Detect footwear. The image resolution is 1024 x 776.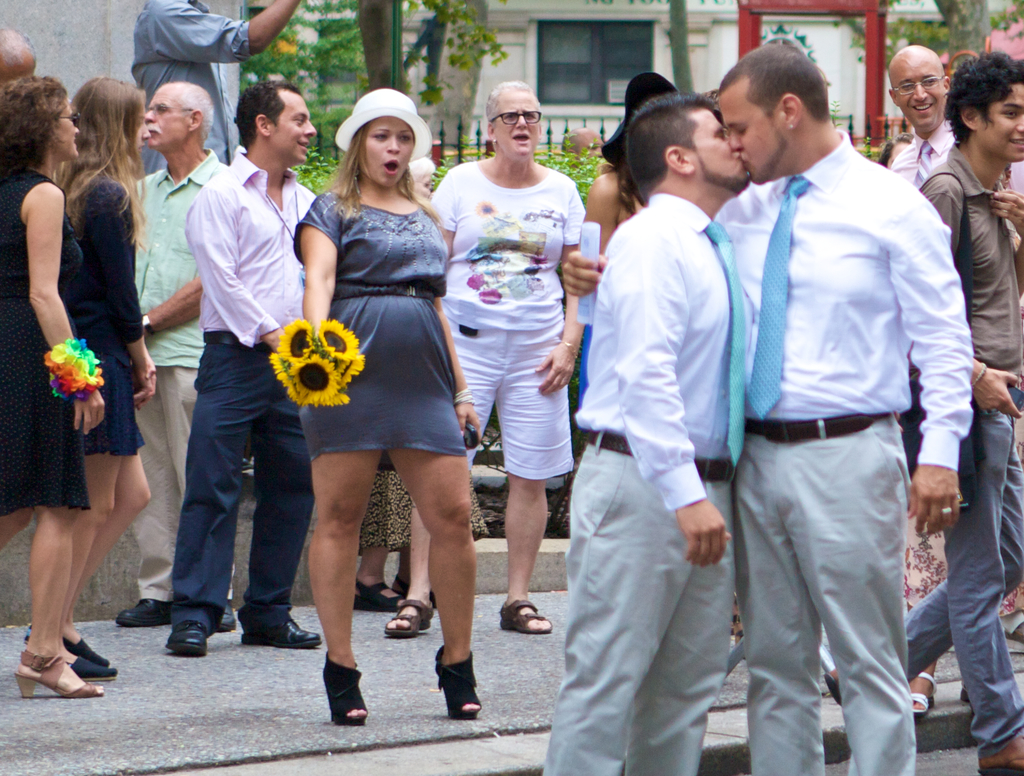
bbox=[356, 582, 403, 613].
